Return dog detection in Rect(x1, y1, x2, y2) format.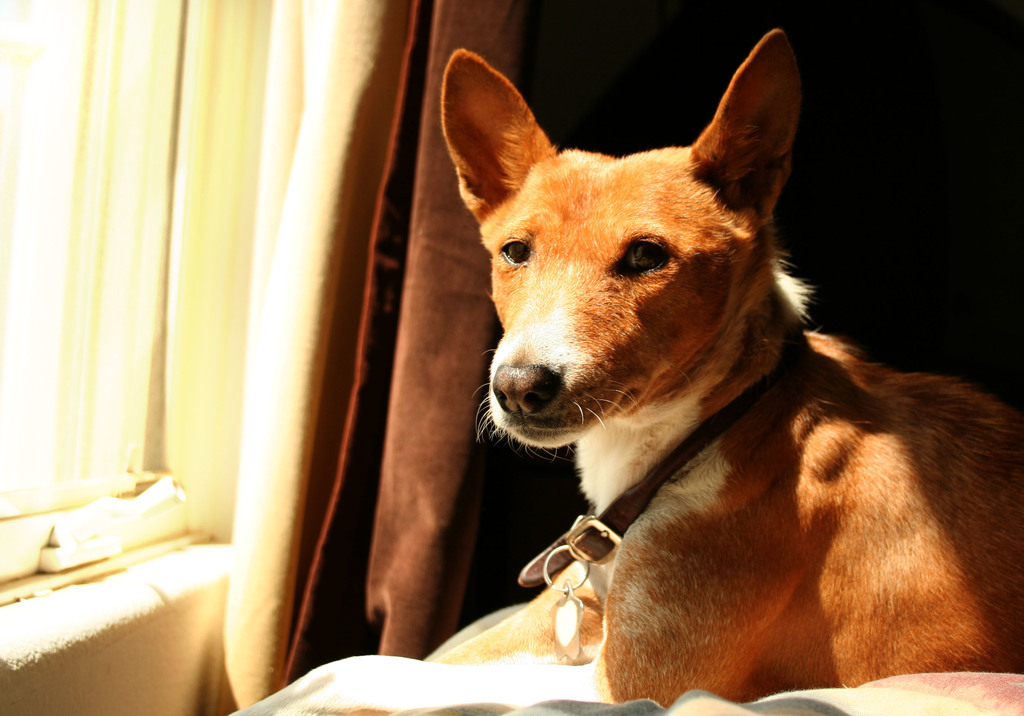
Rect(230, 27, 1023, 715).
